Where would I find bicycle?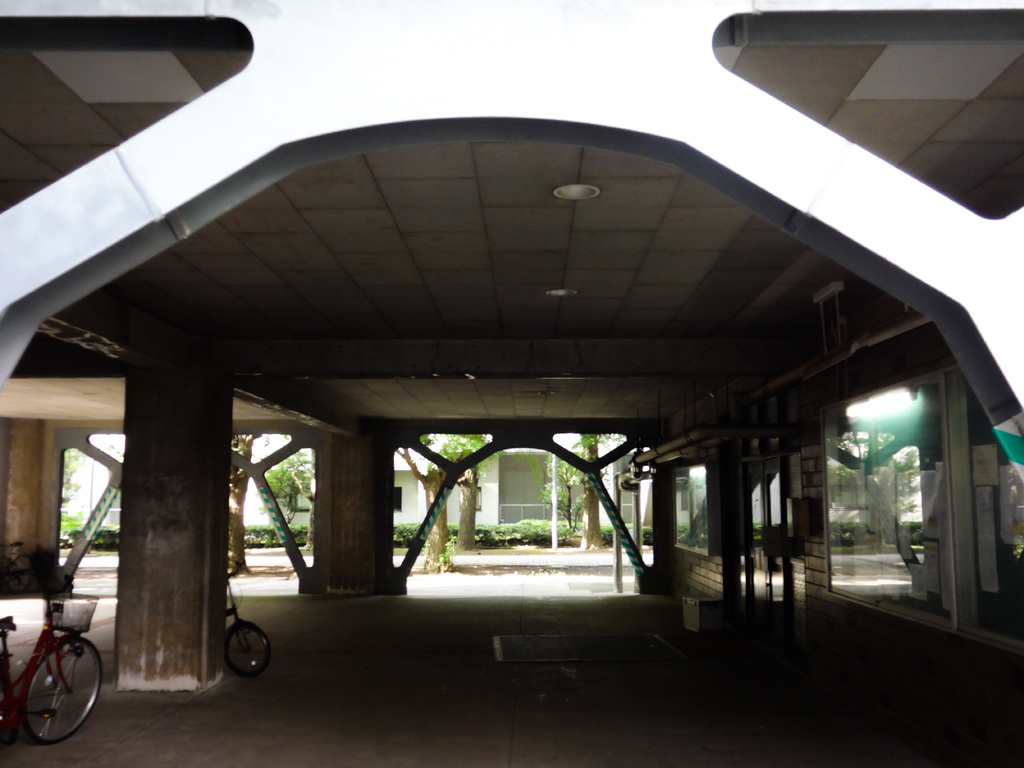
At region(229, 514, 292, 555).
